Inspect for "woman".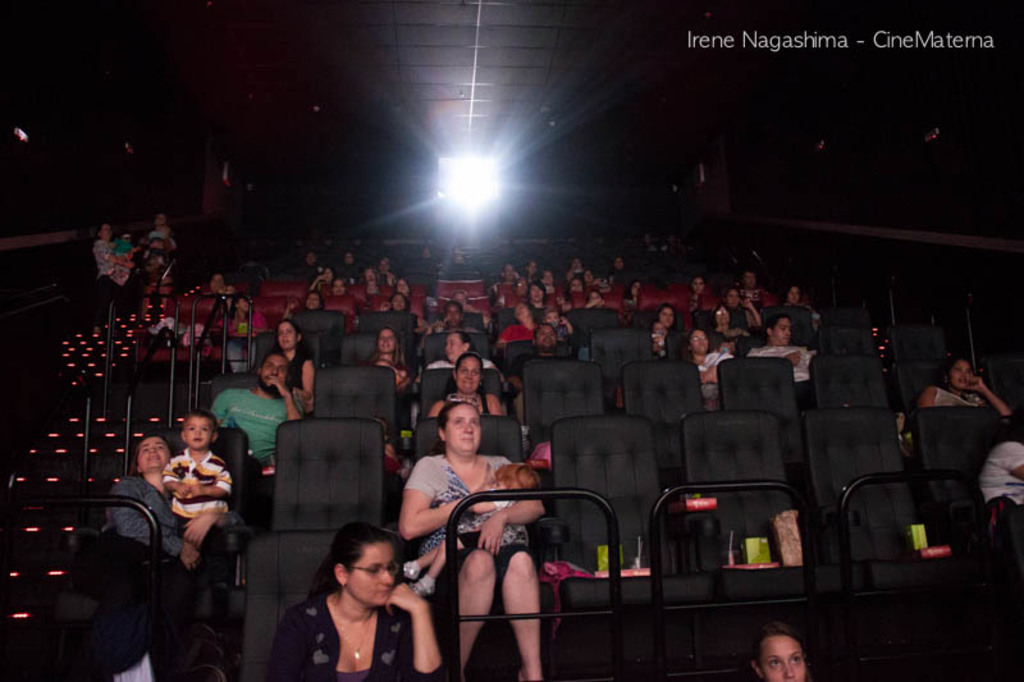
Inspection: 276:519:435:674.
